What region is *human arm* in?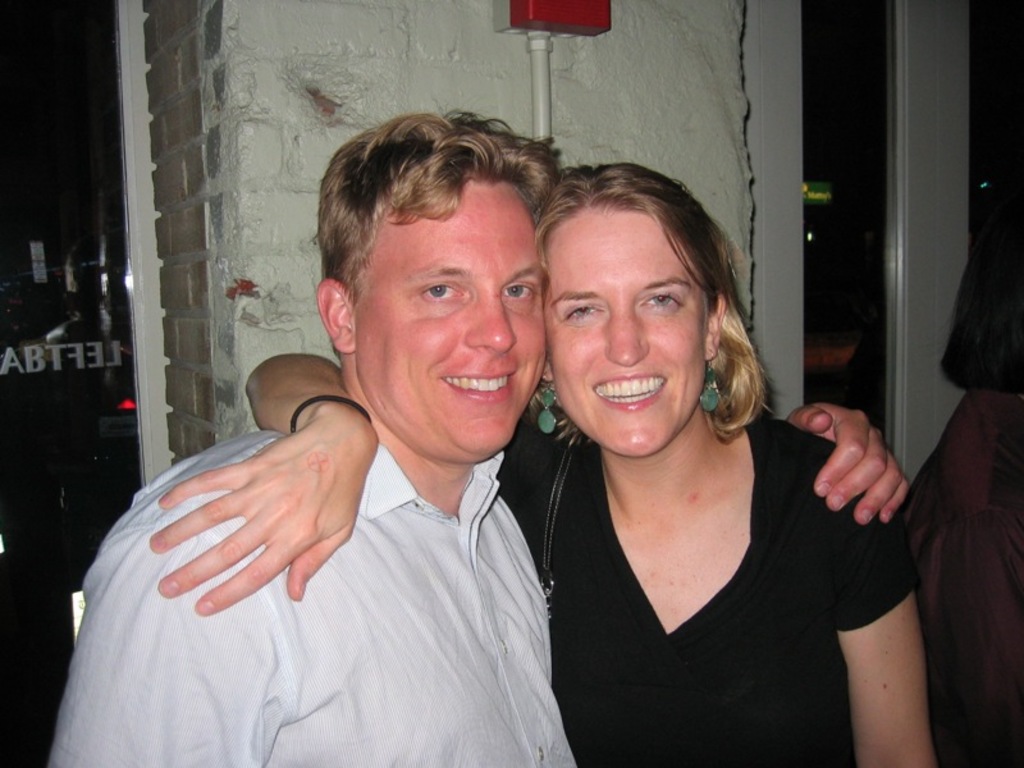
Rect(778, 399, 920, 531).
